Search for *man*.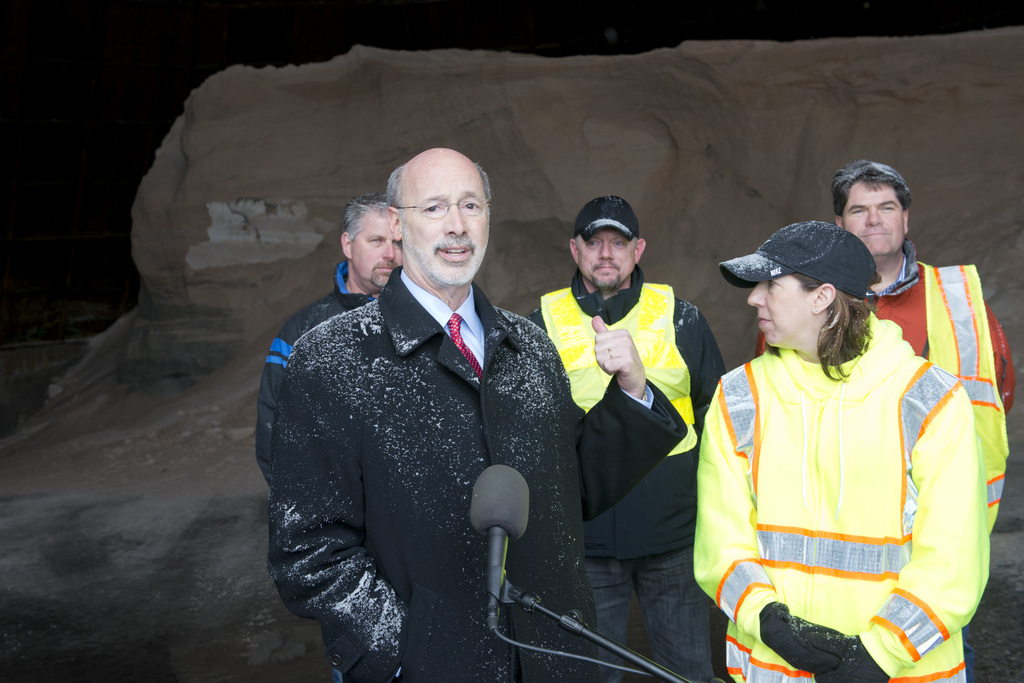
Found at 248,199,414,479.
